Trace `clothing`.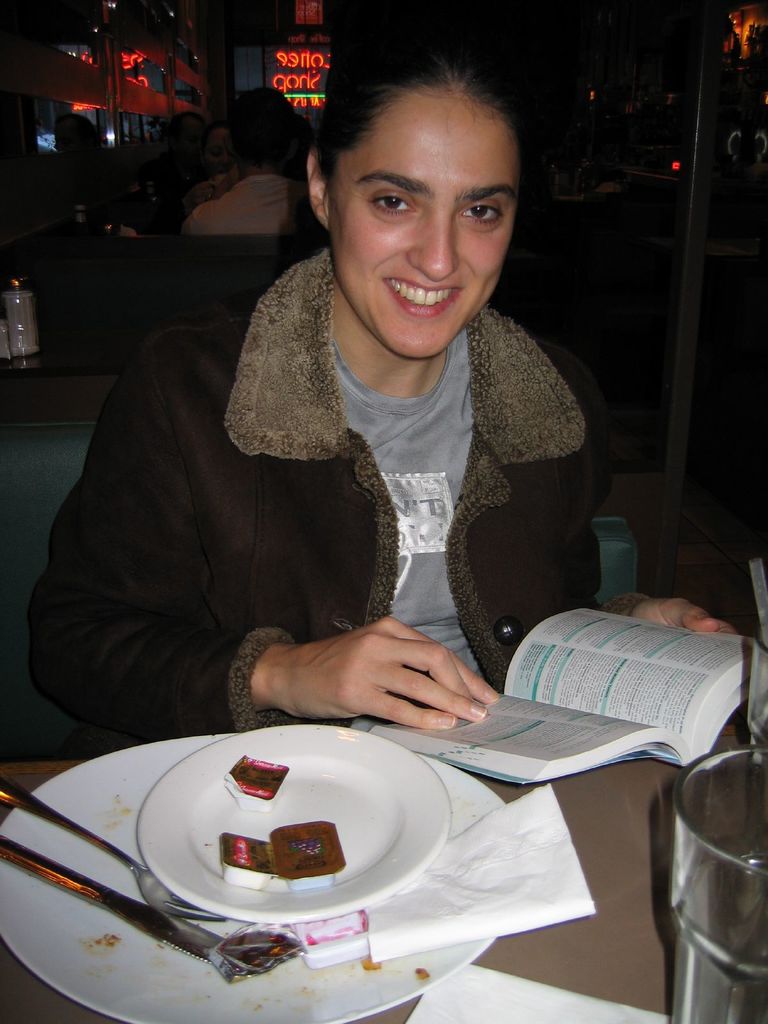
Traced to detection(179, 174, 324, 234).
